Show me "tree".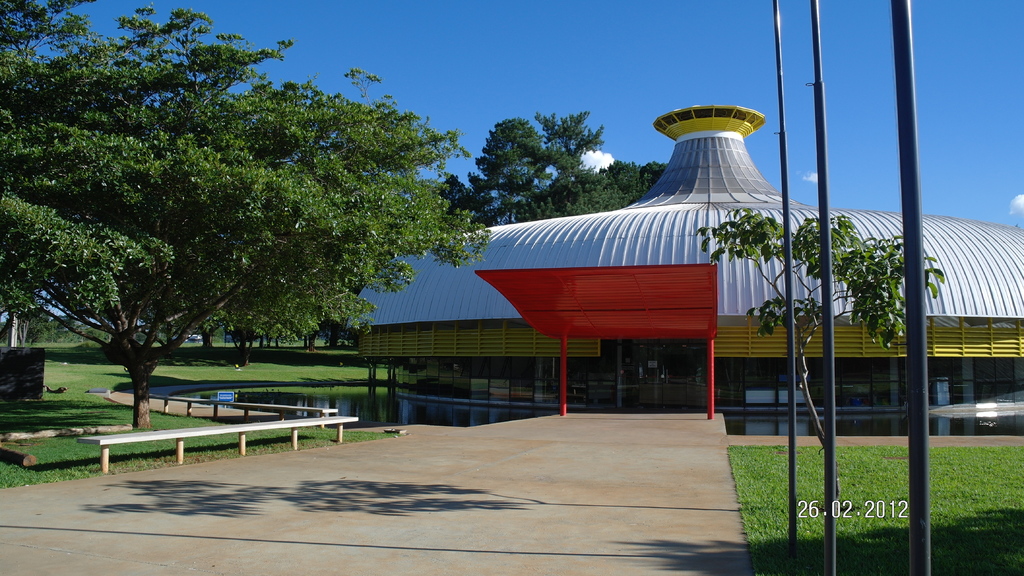
"tree" is here: pyautogui.locateOnScreen(435, 113, 666, 225).
